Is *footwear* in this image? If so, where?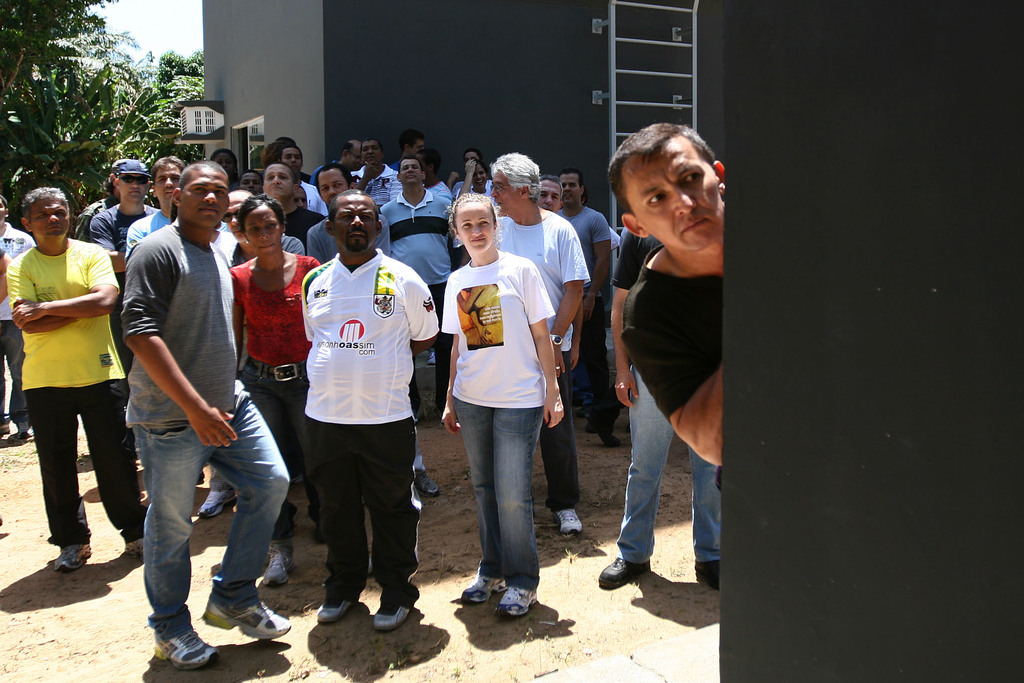
Yes, at bbox=[597, 552, 652, 589].
